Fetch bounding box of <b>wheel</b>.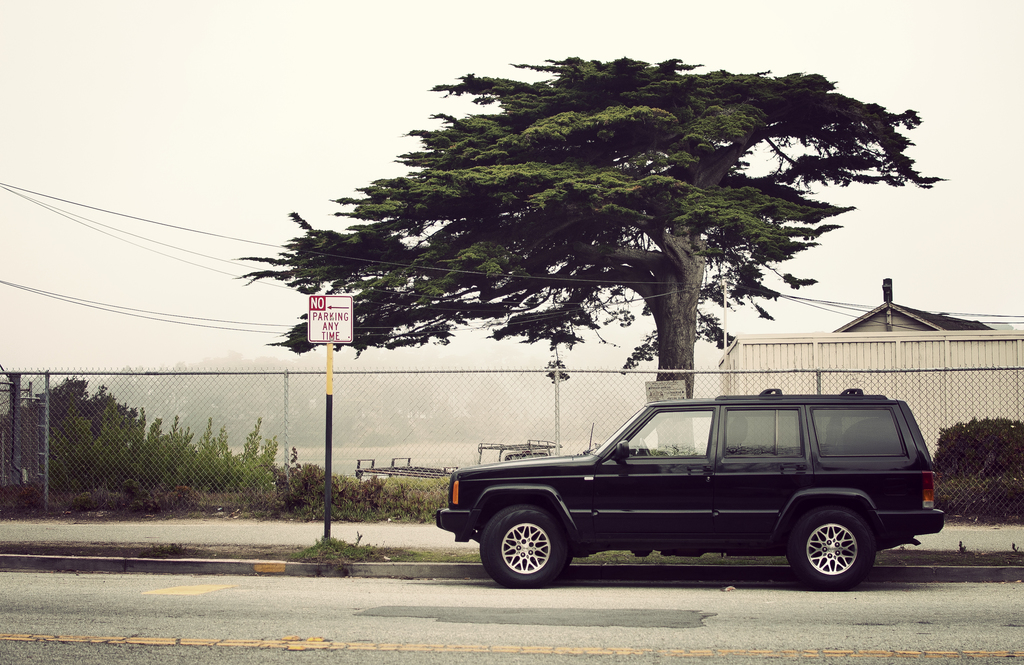
Bbox: left=787, top=503, right=871, bottom=588.
